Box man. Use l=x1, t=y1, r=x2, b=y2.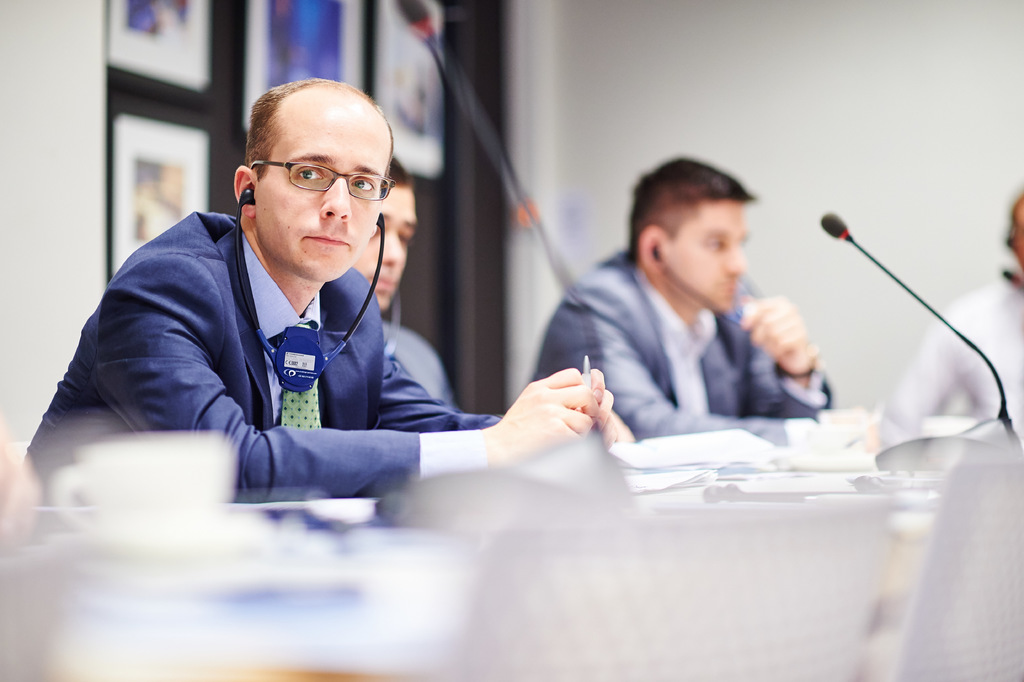
l=885, t=189, r=1023, b=440.
